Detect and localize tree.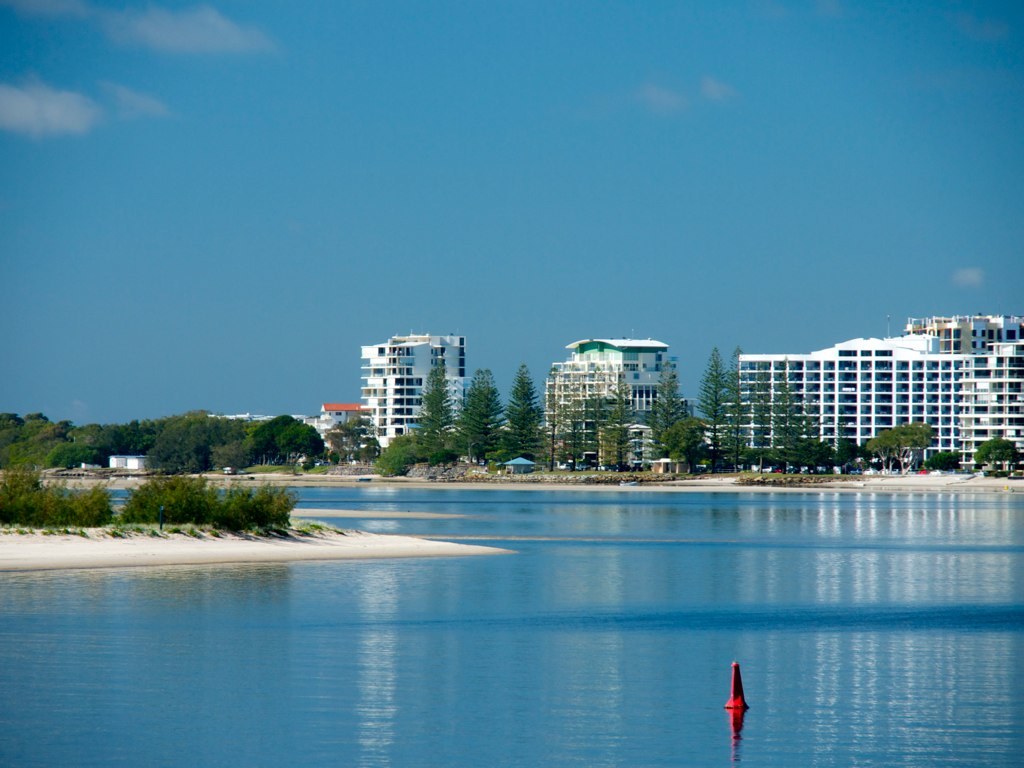
Localized at 491:377:547:472.
